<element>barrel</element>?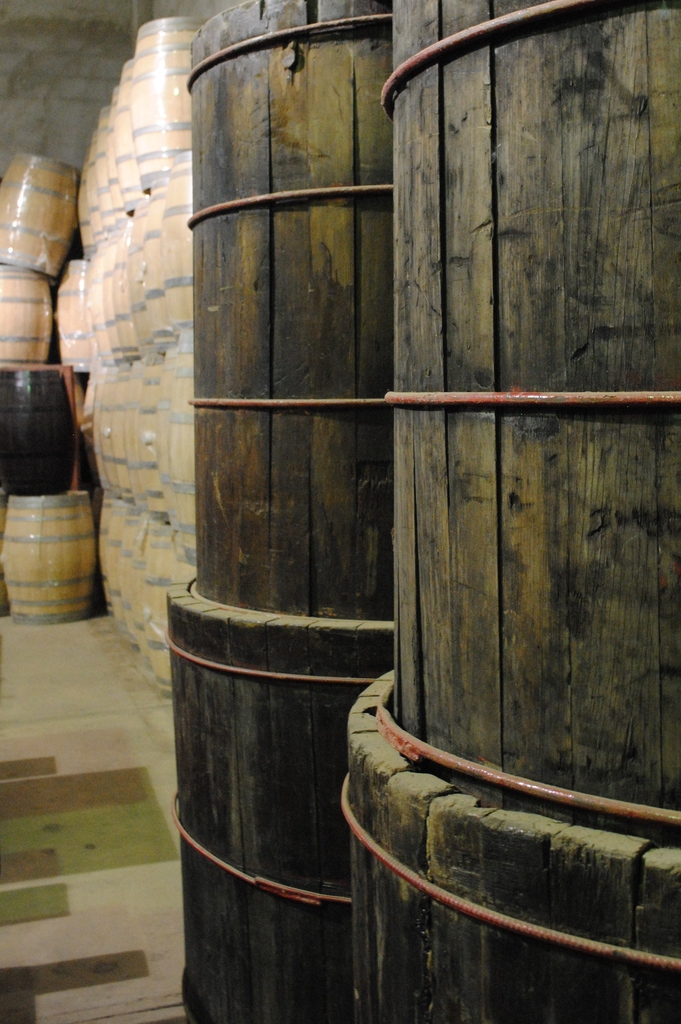
x1=0 y1=147 x2=74 y2=271
